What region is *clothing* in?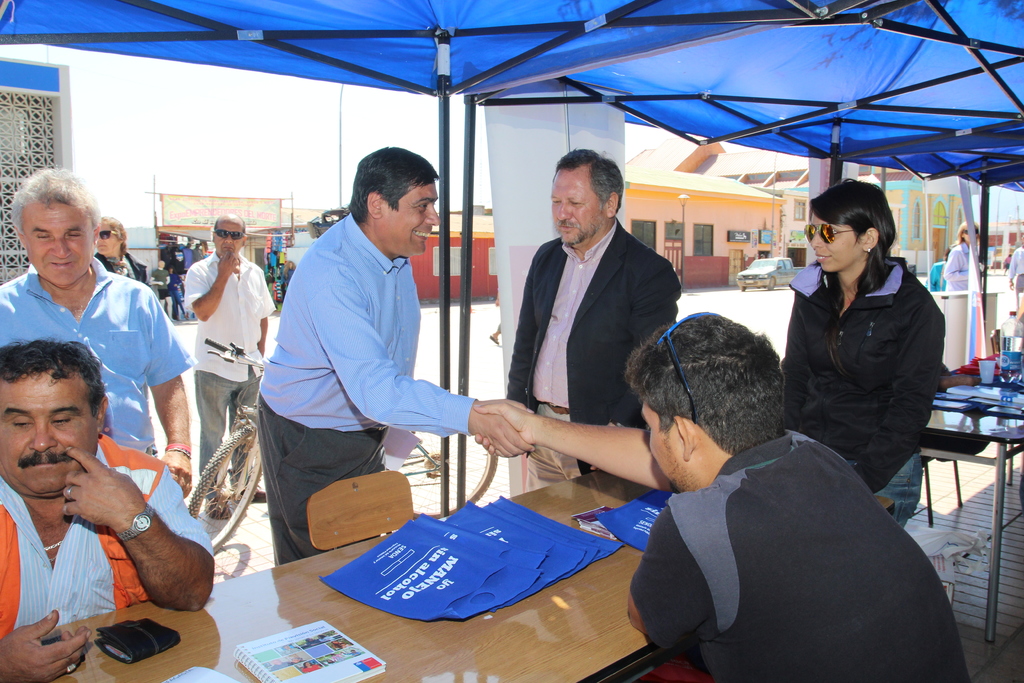
[182, 245, 271, 516].
